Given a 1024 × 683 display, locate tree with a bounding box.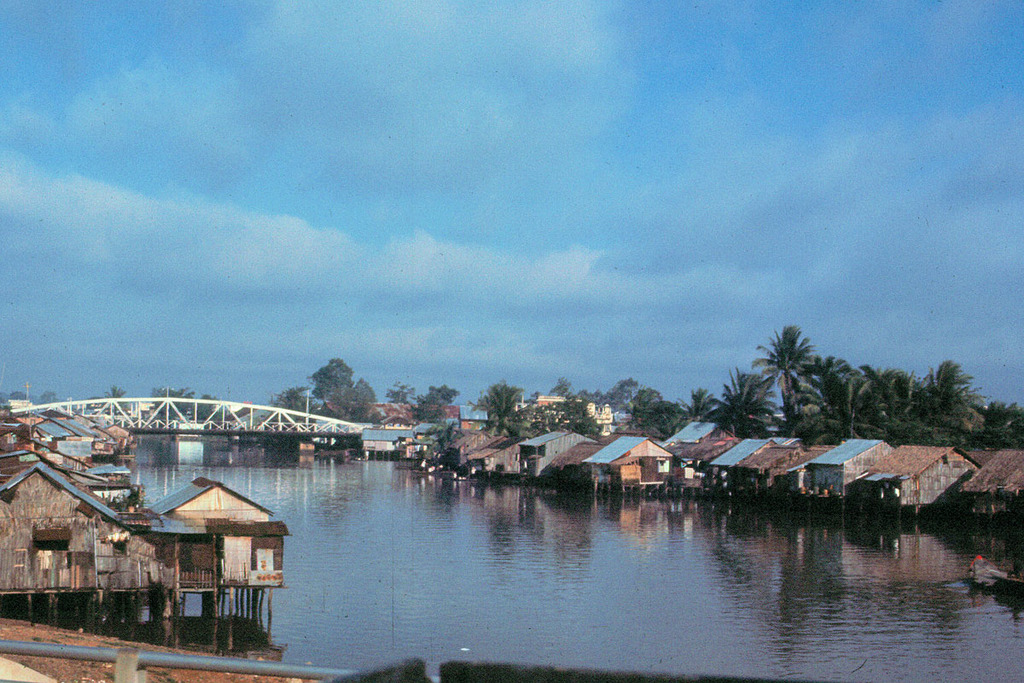
Located: left=320, top=375, right=377, bottom=423.
